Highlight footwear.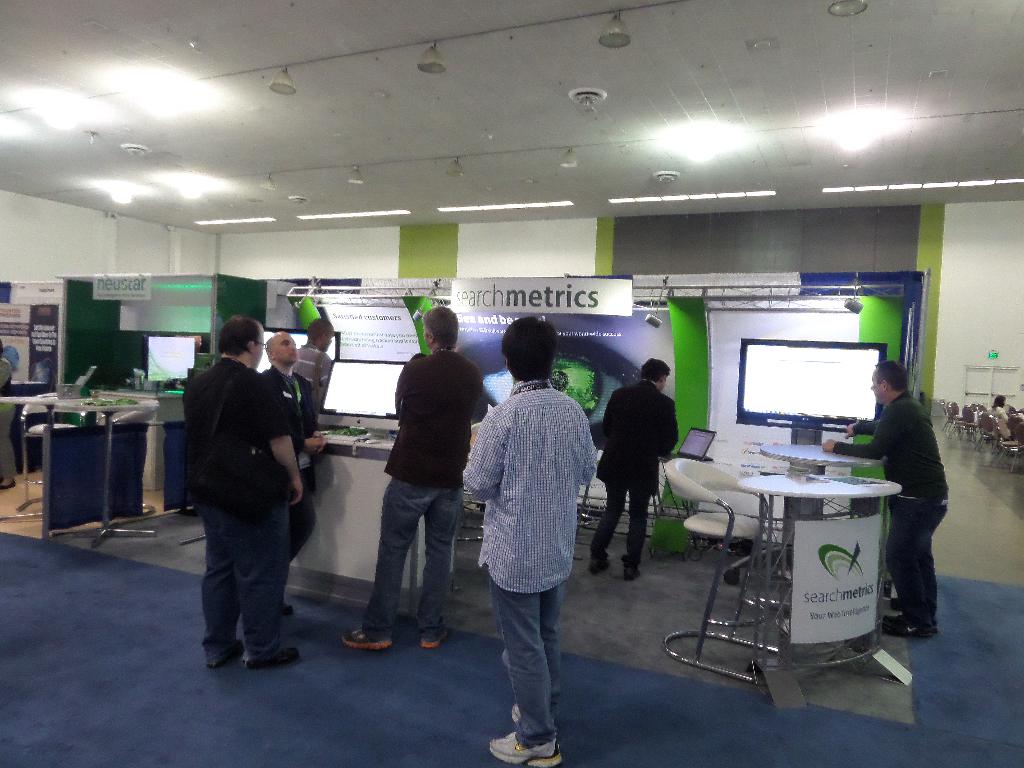
Highlighted region: x1=249, y1=651, x2=302, y2=669.
